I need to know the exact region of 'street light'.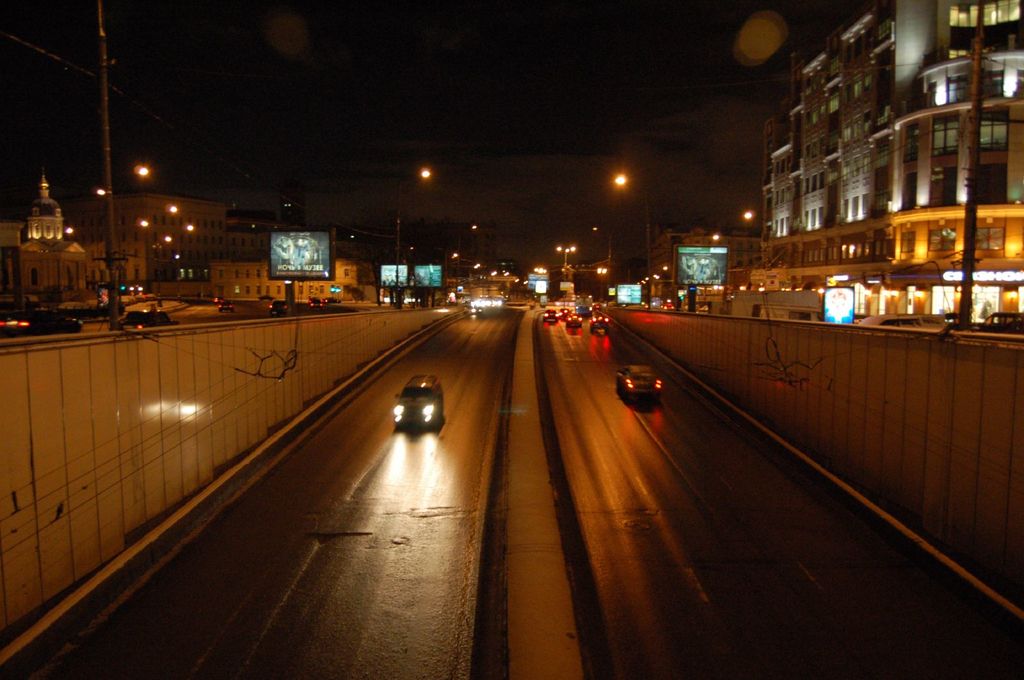
Region: {"x1": 612, "y1": 169, "x2": 651, "y2": 301}.
